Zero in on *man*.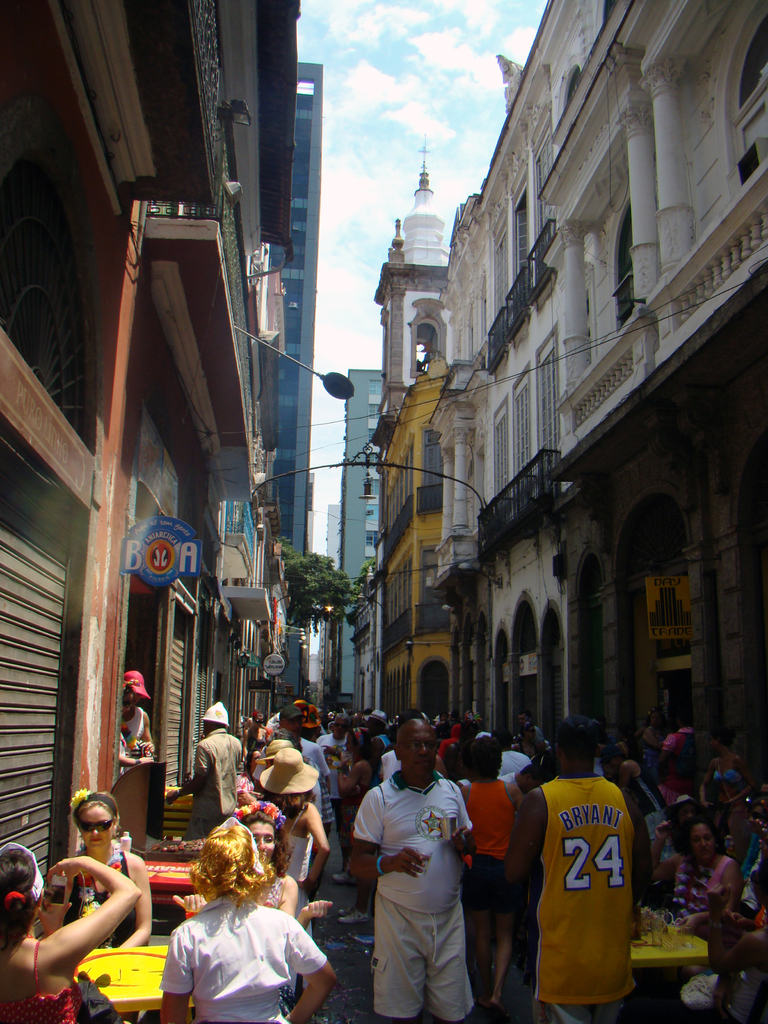
Zeroed in: region(502, 716, 653, 1023).
